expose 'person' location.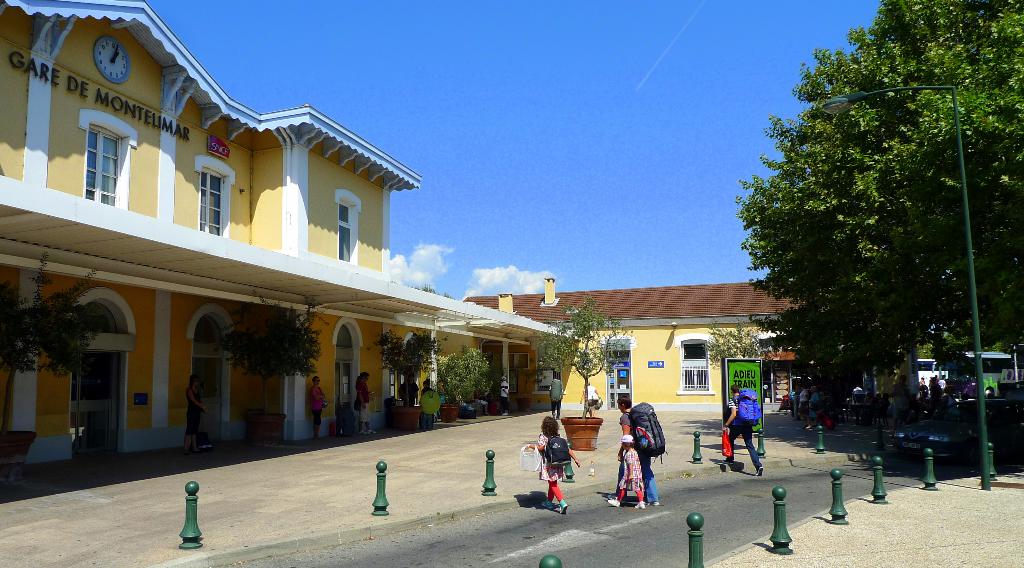
Exposed at l=618, t=394, r=655, b=510.
